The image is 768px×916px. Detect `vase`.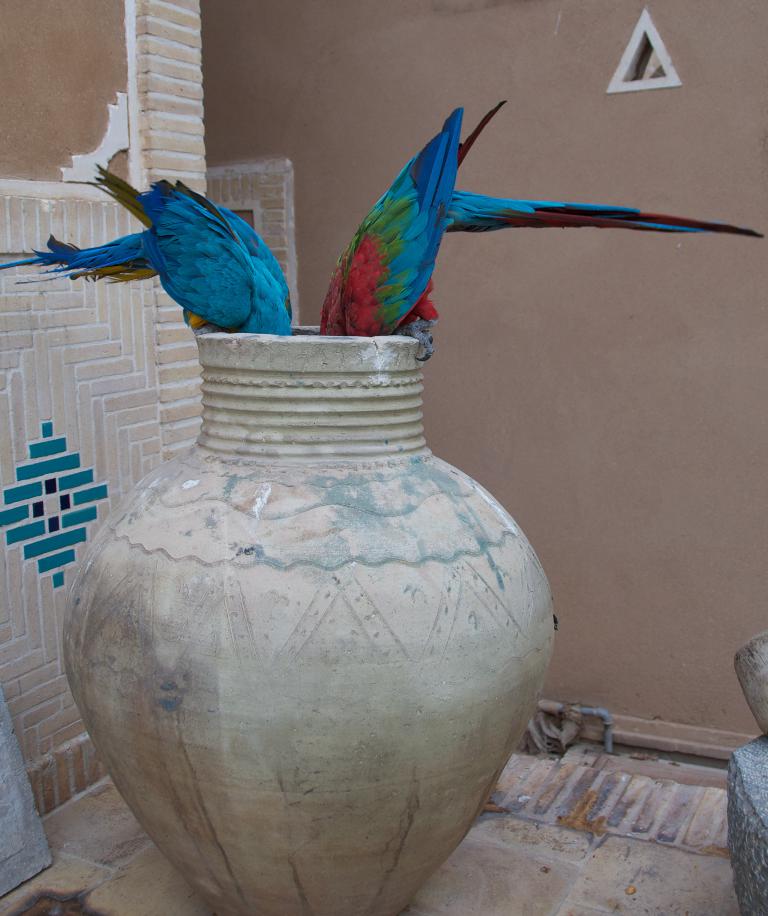
Detection: (65, 319, 559, 915).
